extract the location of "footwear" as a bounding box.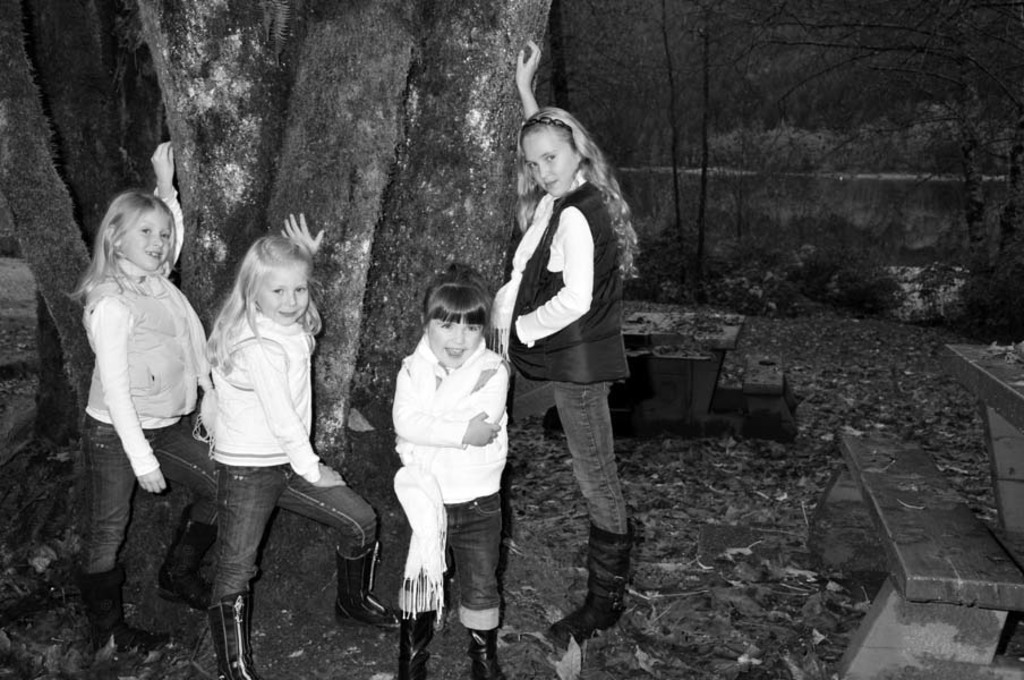
335,539,400,630.
